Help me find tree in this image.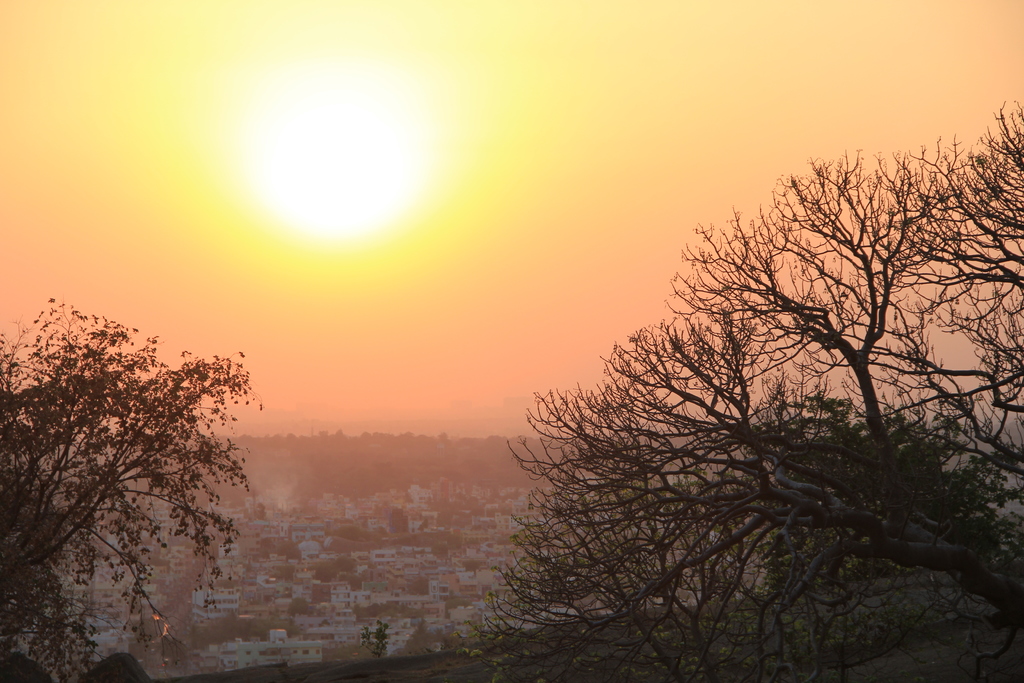
Found it: {"x1": 488, "y1": 120, "x2": 987, "y2": 662}.
